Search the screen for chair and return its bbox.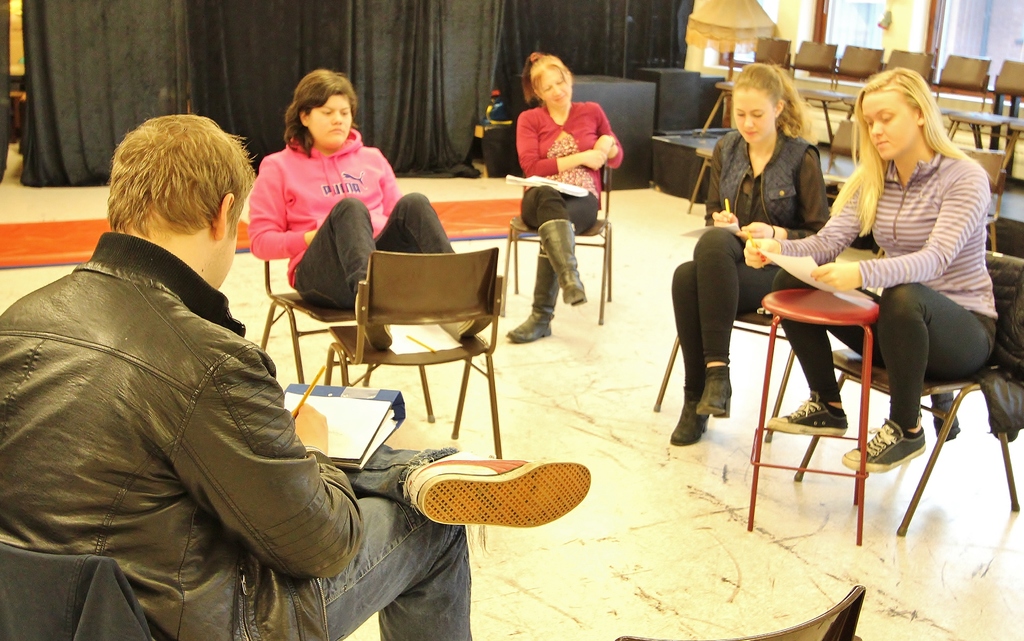
Found: <region>961, 148, 1005, 249</region>.
